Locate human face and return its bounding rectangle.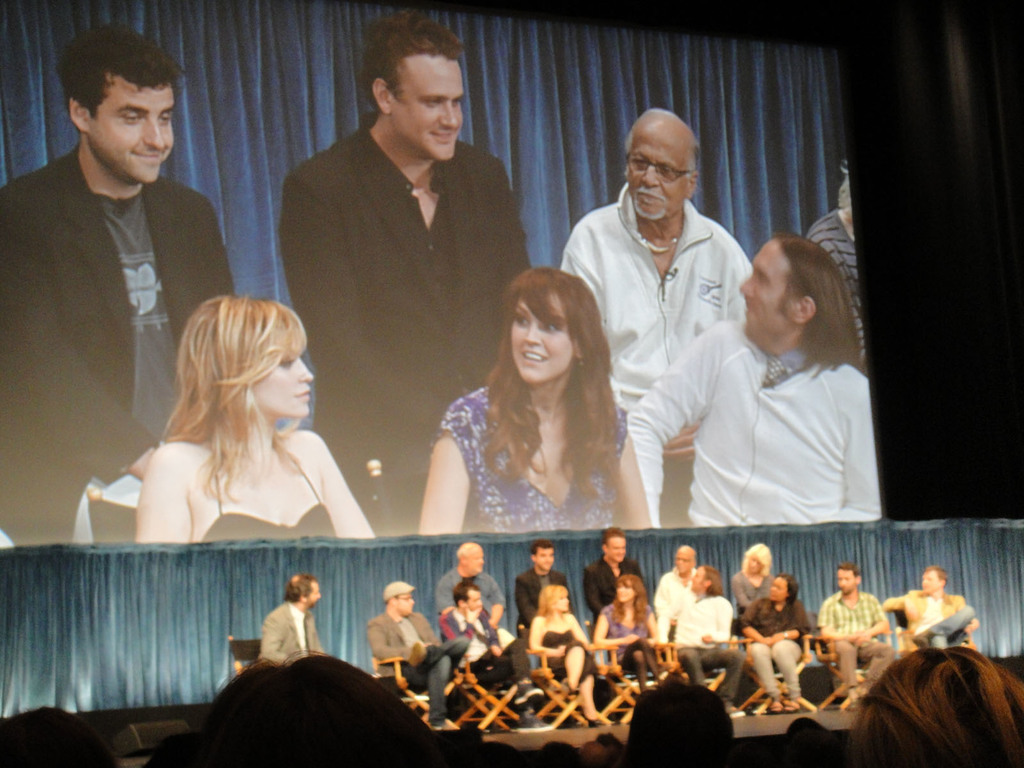
x1=628, y1=125, x2=685, y2=223.
